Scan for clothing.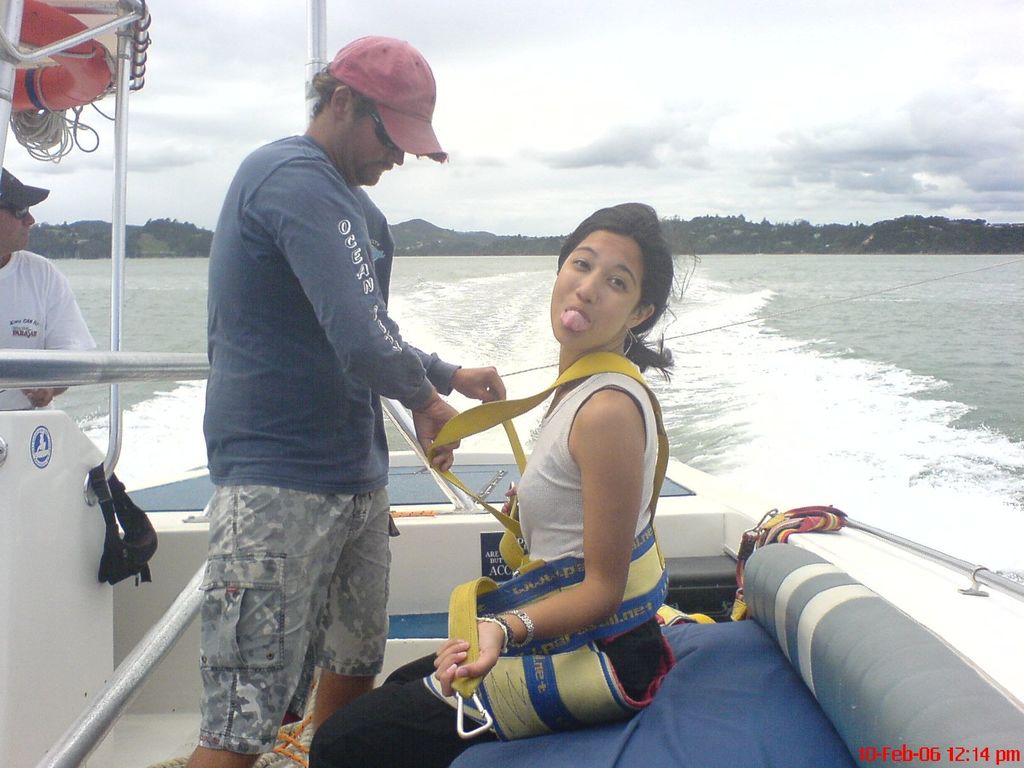
Scan result: pyautogui.locateOnScreen(511, 368, 657, 581).
